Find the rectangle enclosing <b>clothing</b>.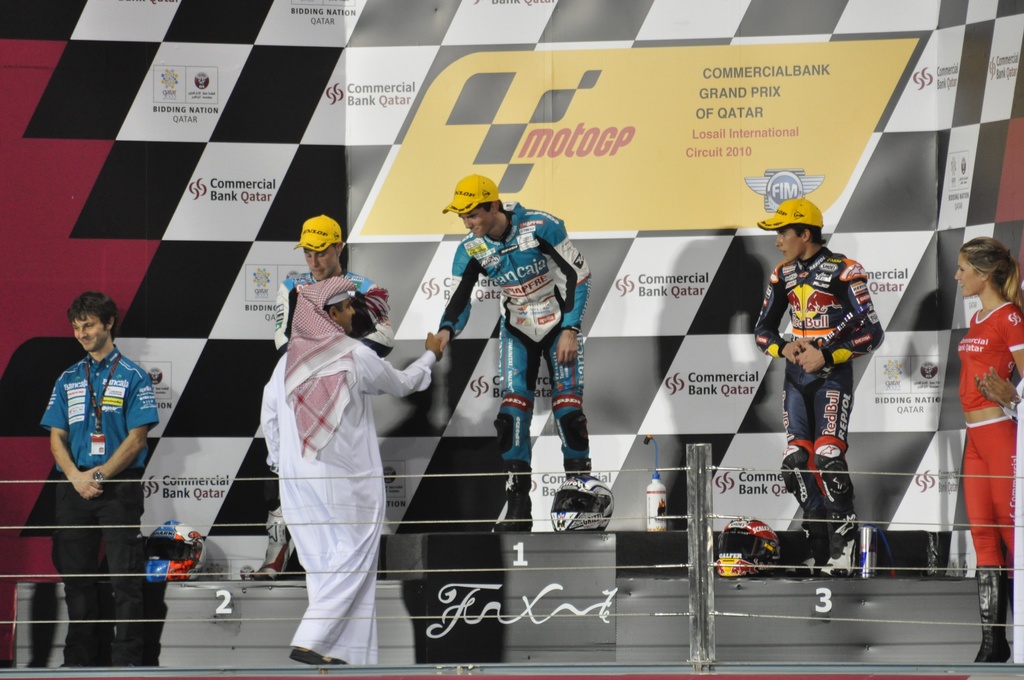
272,268,377,357.
